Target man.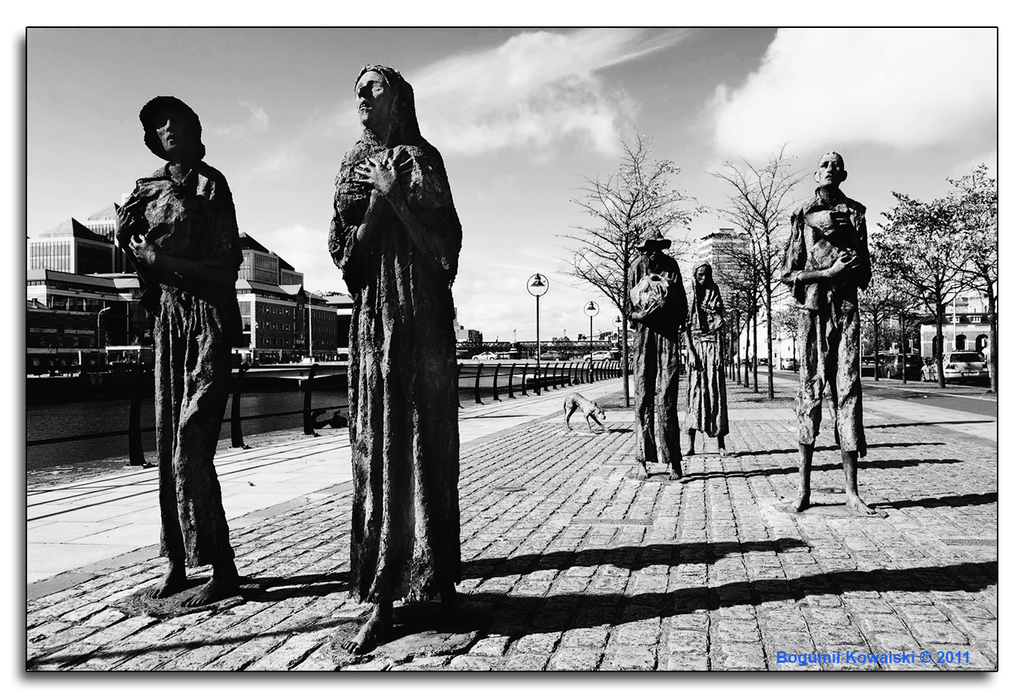
Target region: bbox(790, 151, 870, 513).
